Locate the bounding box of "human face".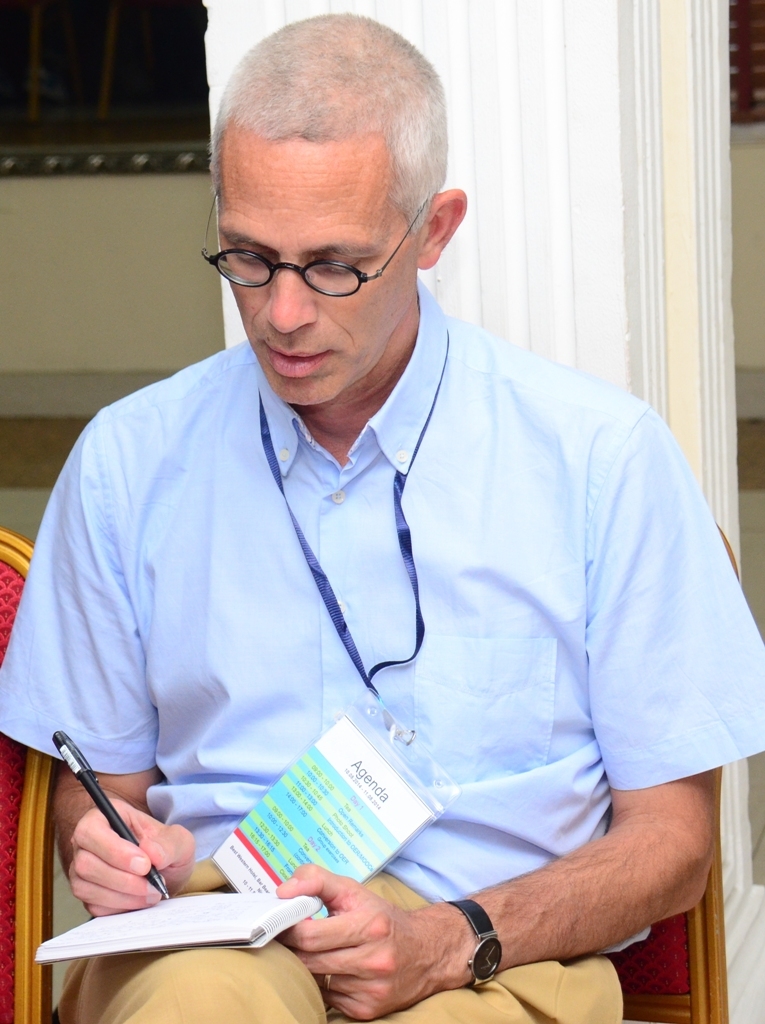
Bounding box: 212,142,424,400.
